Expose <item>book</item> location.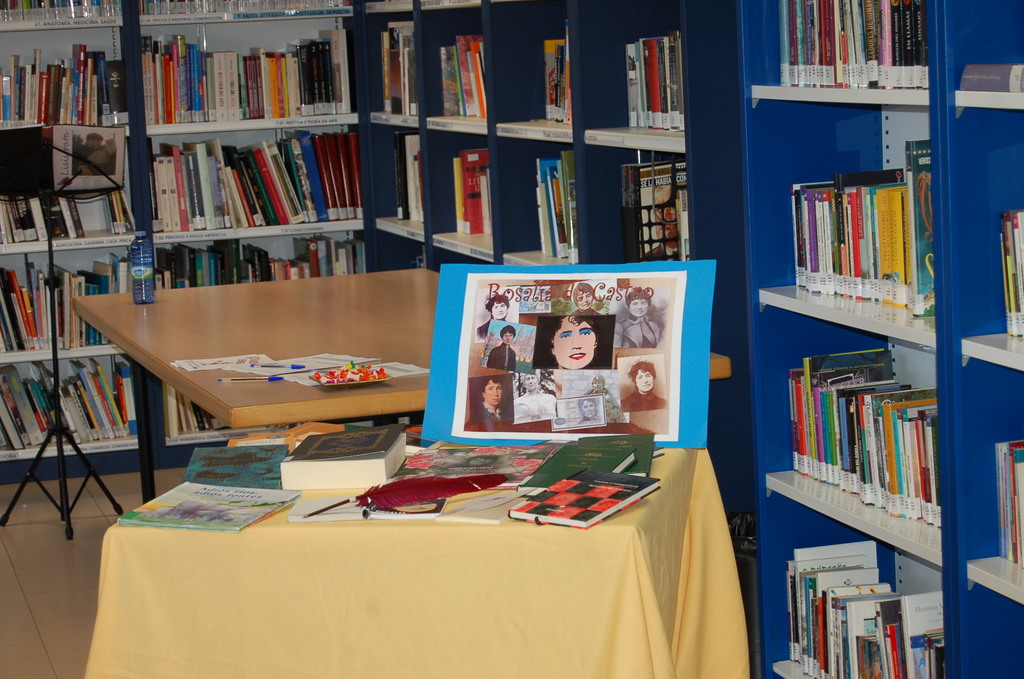
Exposed at (956,58,1023,92).
